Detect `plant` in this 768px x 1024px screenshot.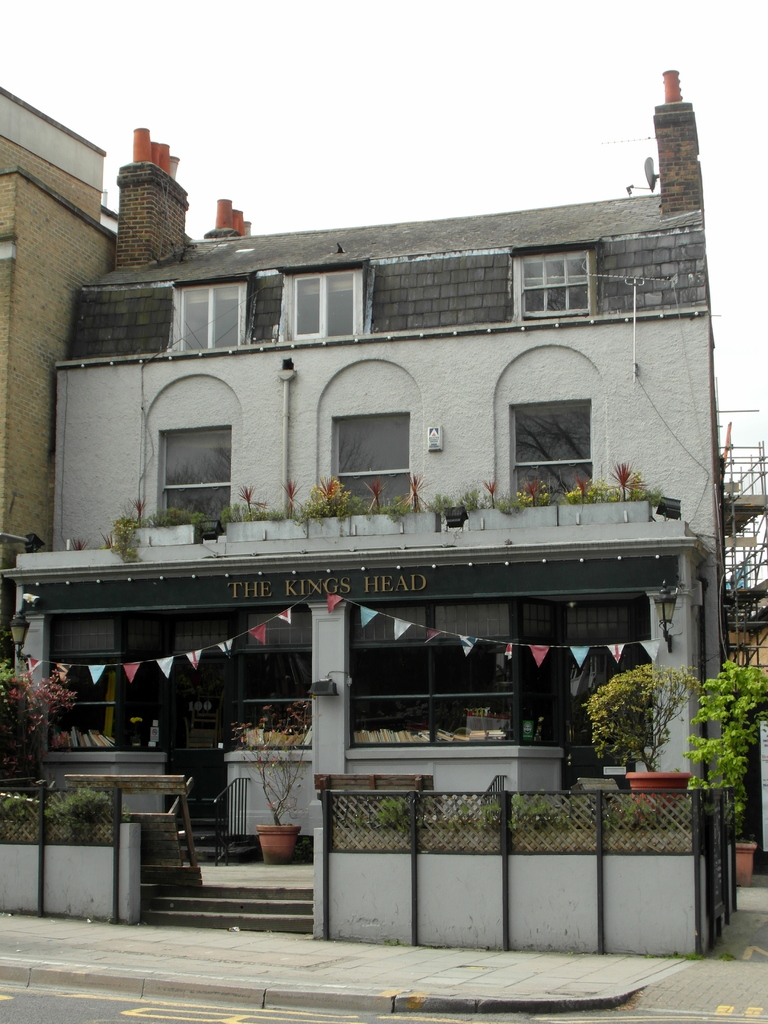
Detection: detection(394, 470, 435, 514).
